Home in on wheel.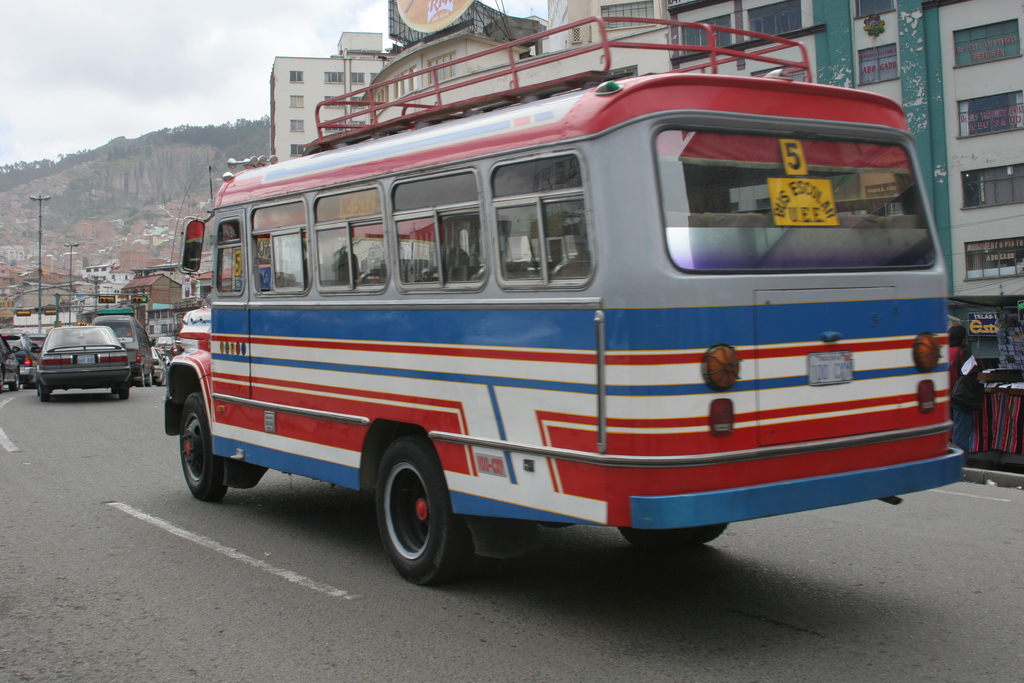
Homed in at l=367, t=447, r=471, b=587.
